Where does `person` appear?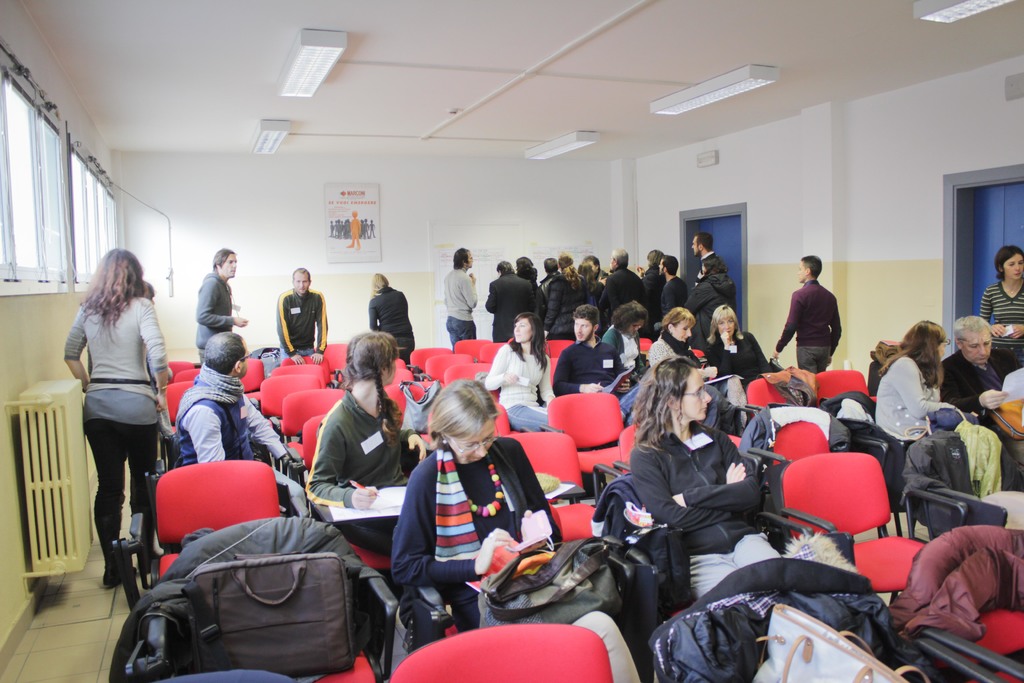
Appears at 275, 265, 332, 366.
